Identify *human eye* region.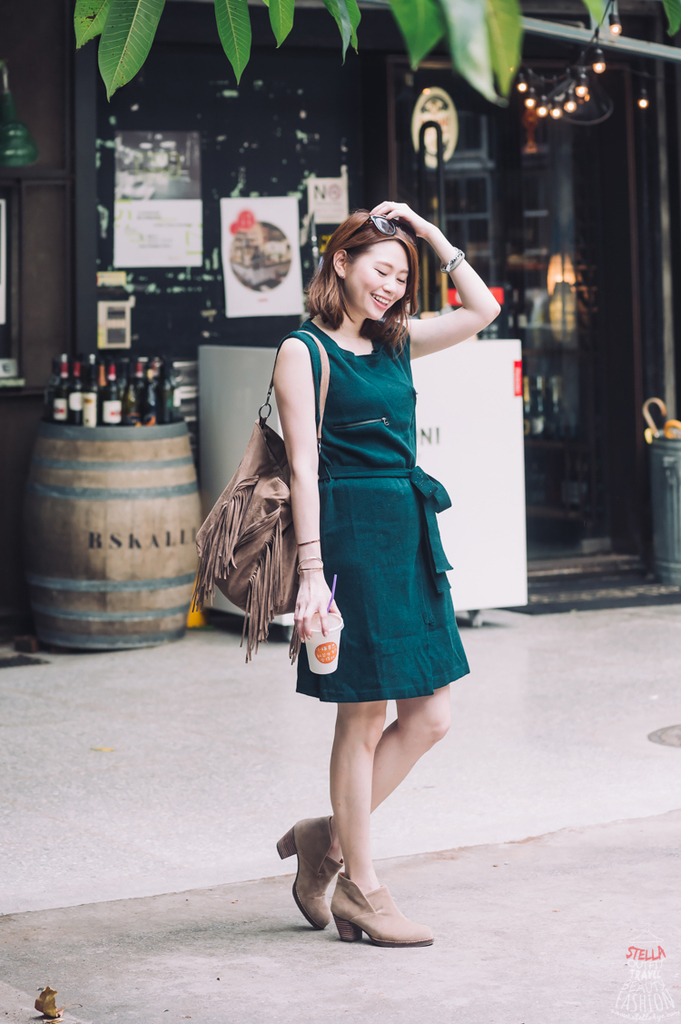
Region: {"x1": 367, "y1": 263, "x2": 401, "y2": 283}.
